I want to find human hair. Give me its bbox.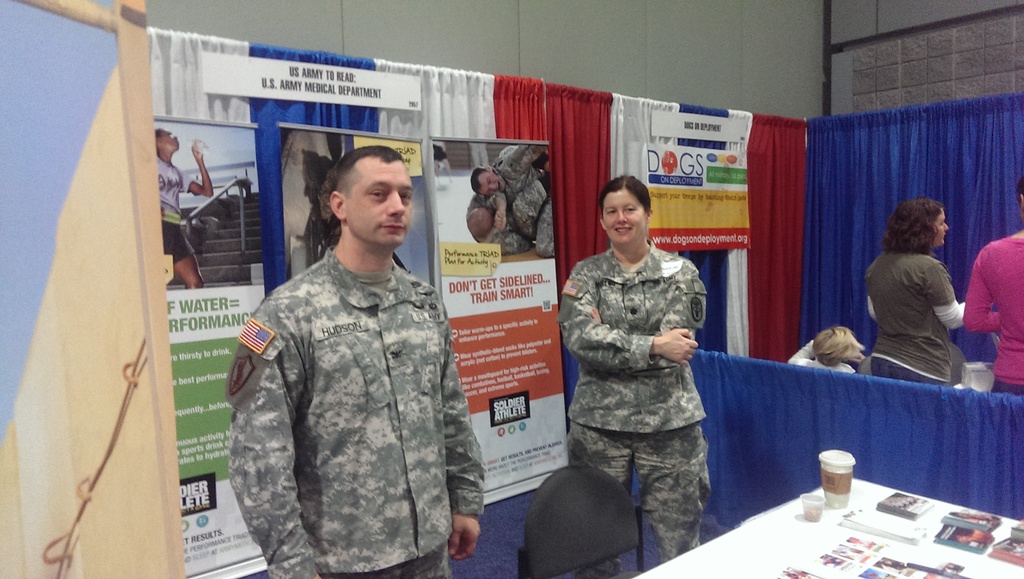
<box>326,138,403,192</box>.
